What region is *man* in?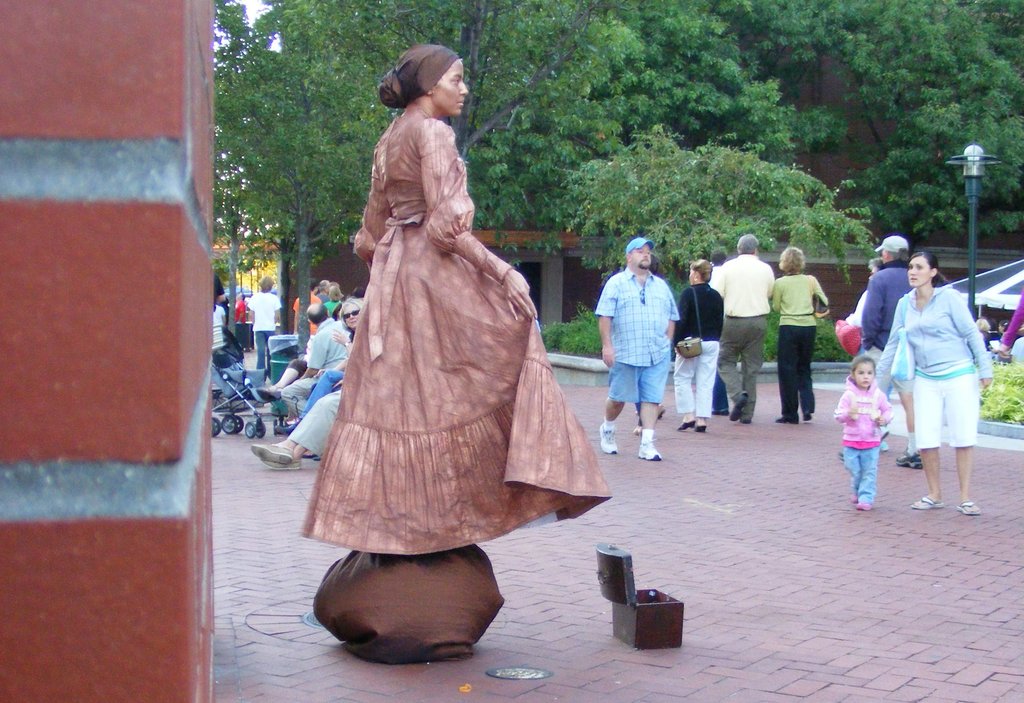
(x1=850, y1=229, x2=931, y2=476).
